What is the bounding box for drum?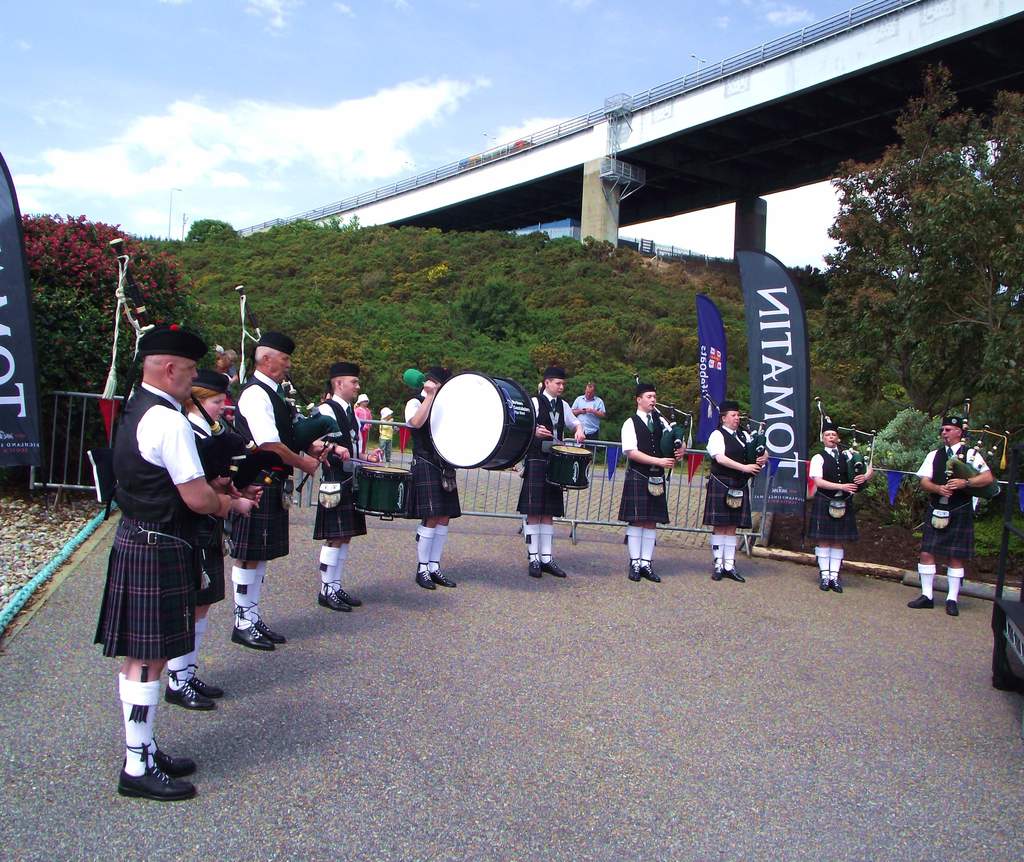
bbox=[351, 463, 411, 521].
